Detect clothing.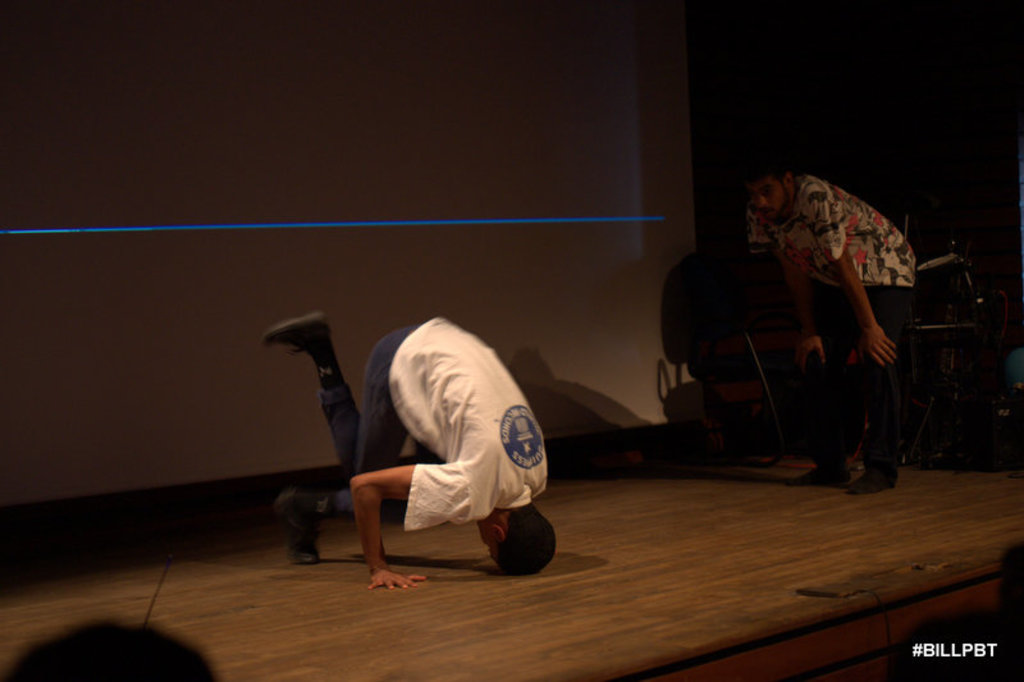
Detected at (305, 316, 548, 526).
